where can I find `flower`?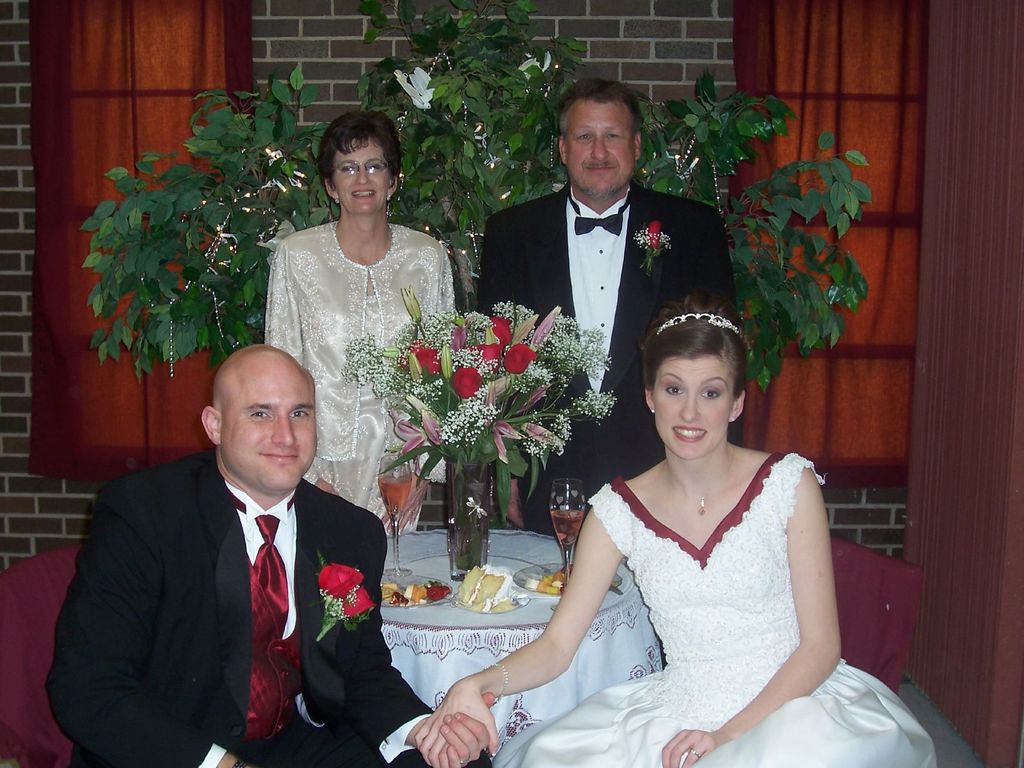
You can find it at 399,433,426,457.
